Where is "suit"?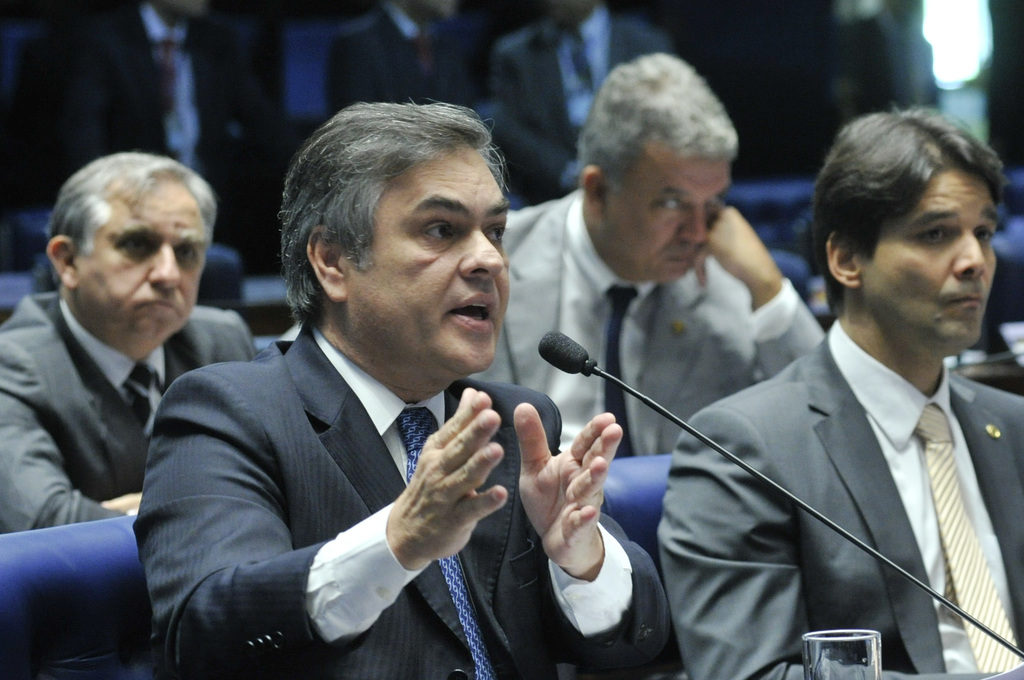
box(131, 328, 676, 679).
